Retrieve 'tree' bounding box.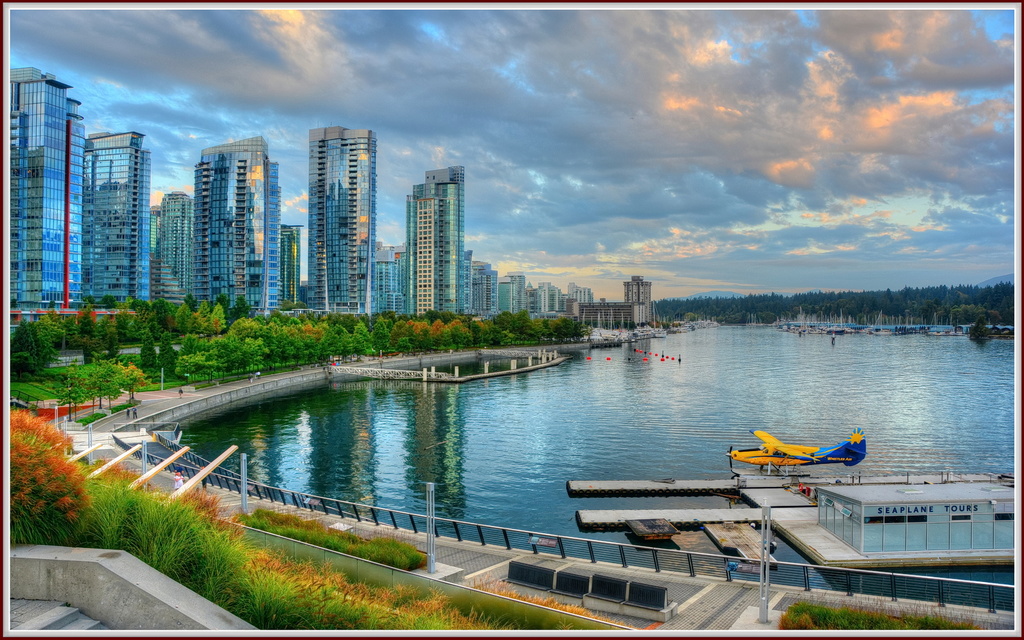
Bounding box: bbox=(174, 304, 198, 335).
